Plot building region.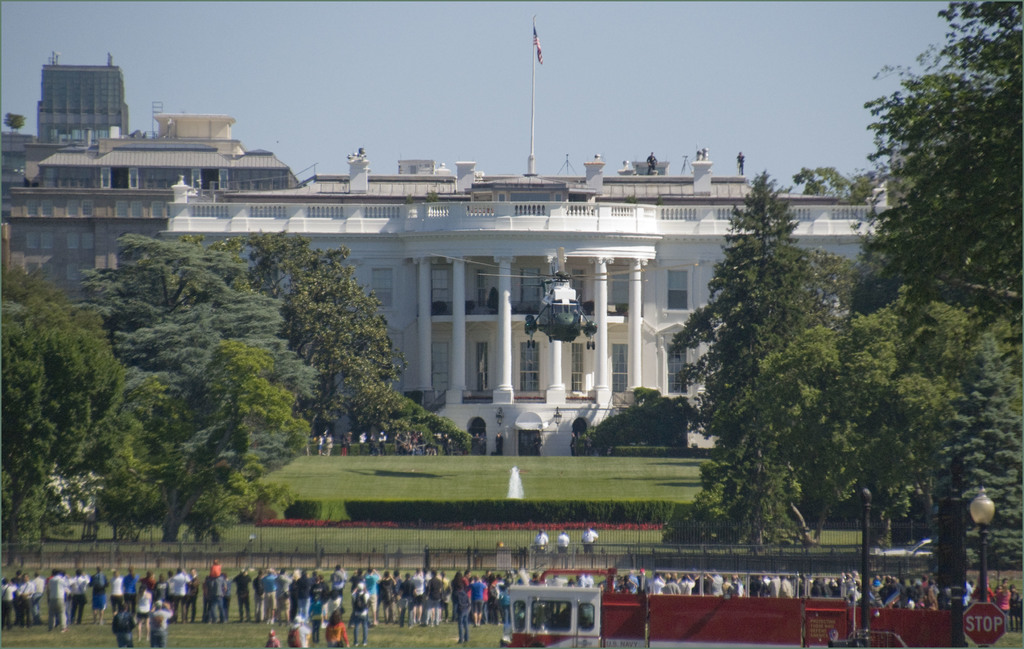
Plotted at BBox(5, 89, 299, 269).
